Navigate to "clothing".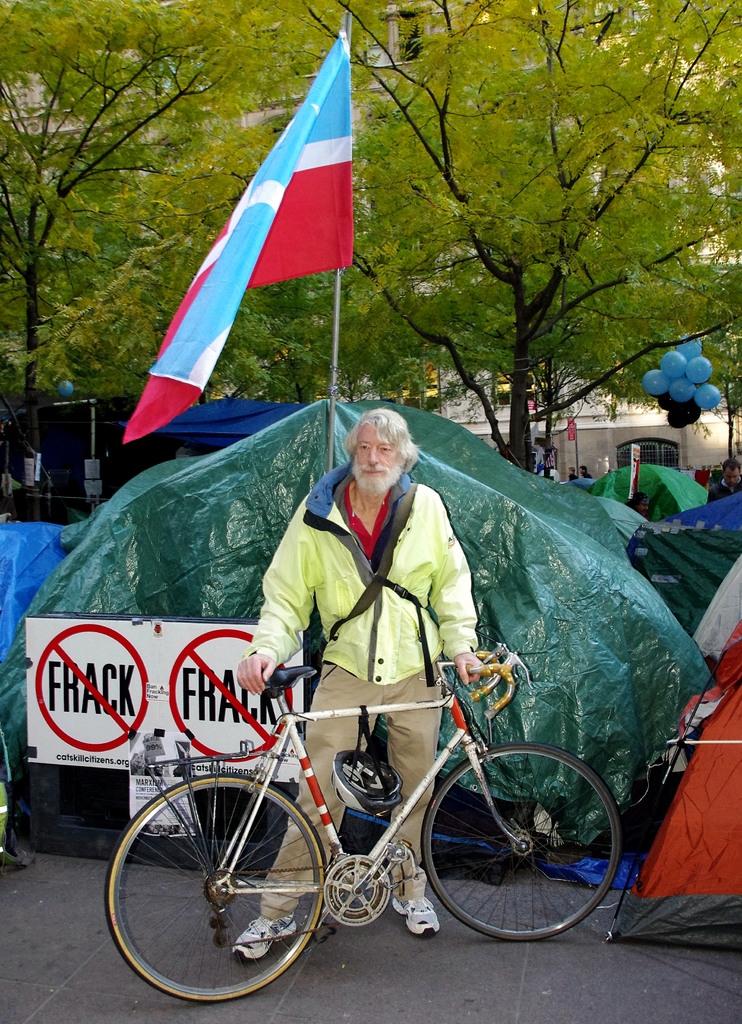
Navigation target: Rect(584, 470, 591, 481).
